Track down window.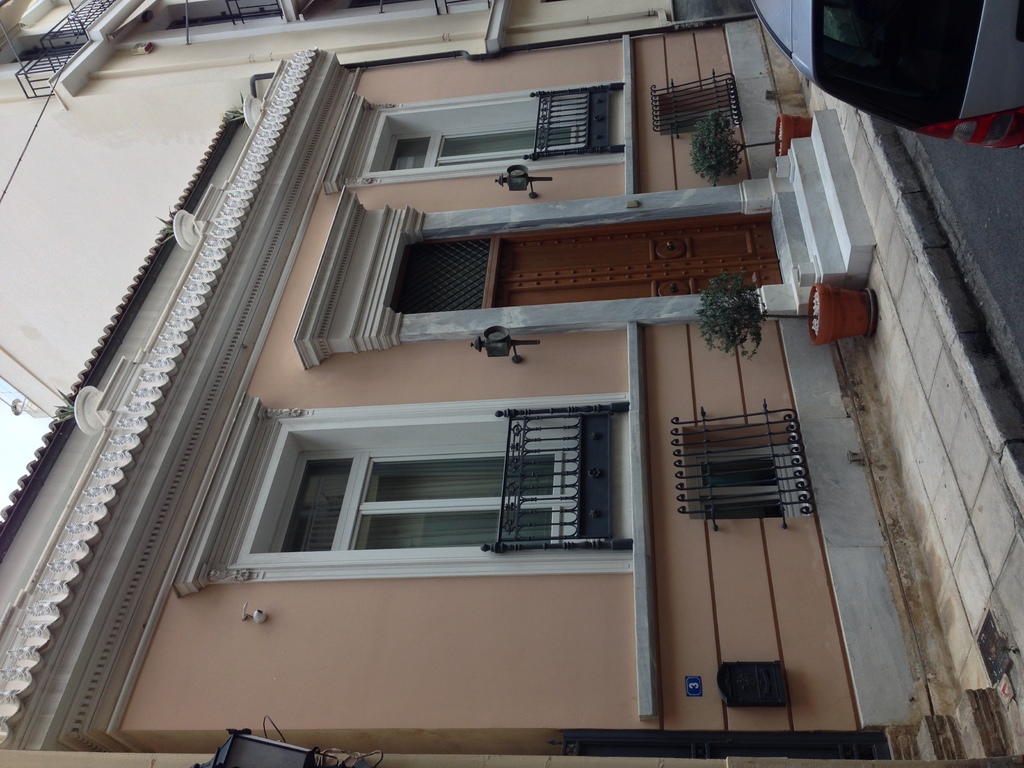
Tracked to 201, 399, 643, 584.
